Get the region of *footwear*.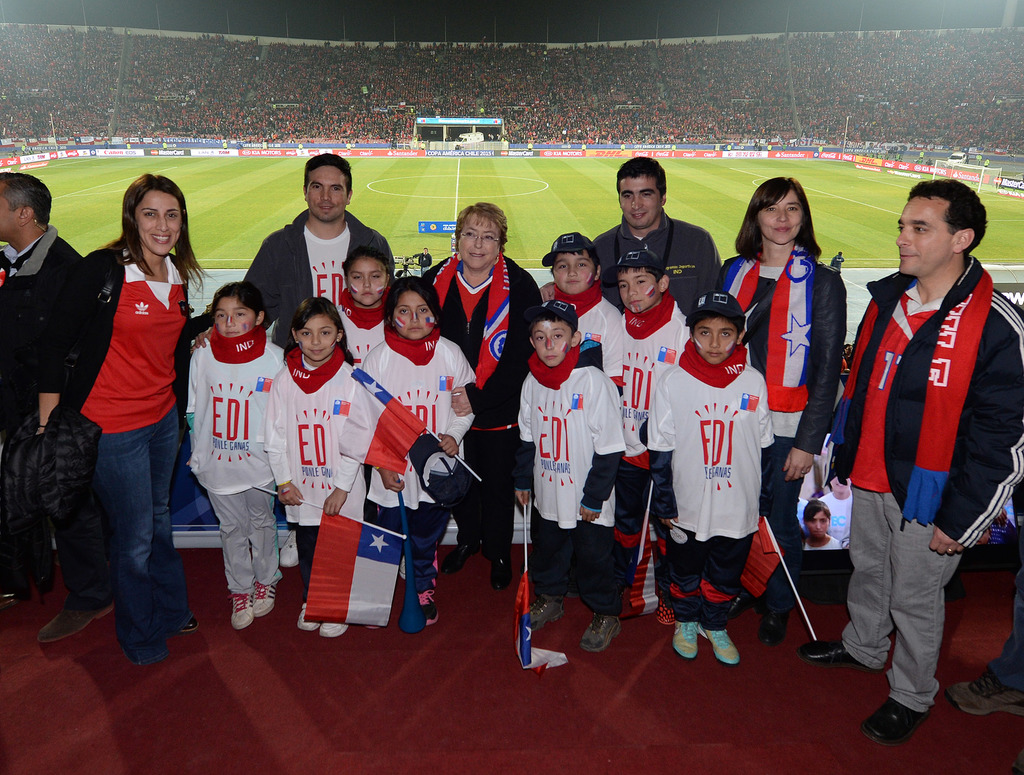
crop(723, 585, 742, 619).
